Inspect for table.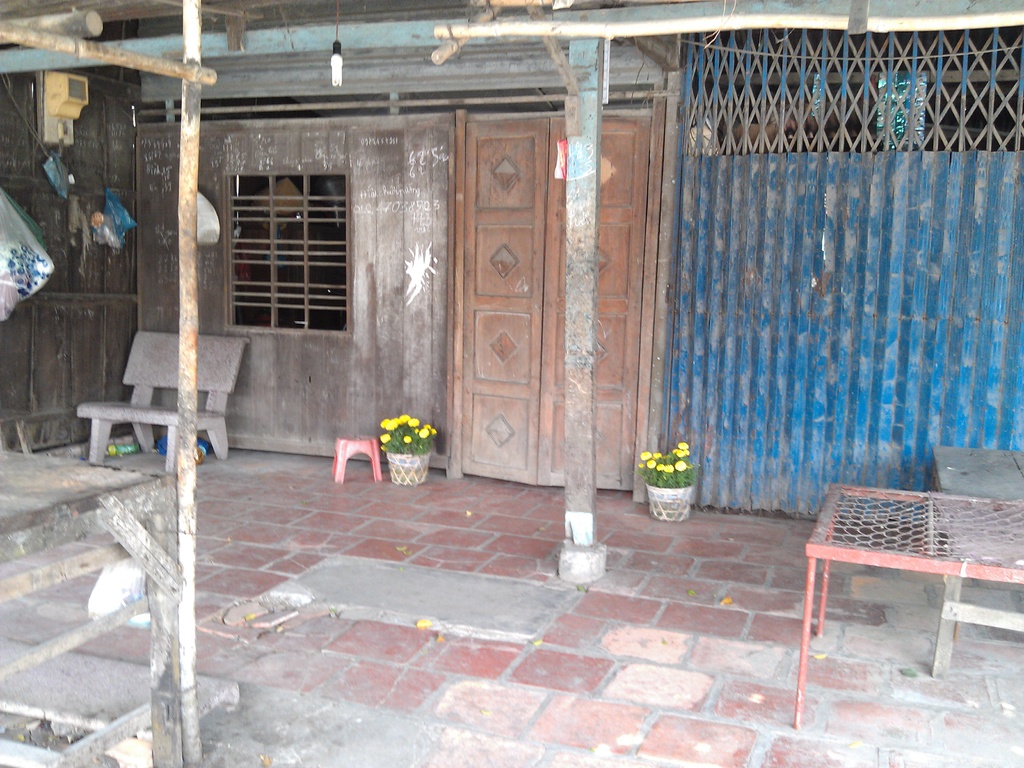
Inspection: <region>792, 482, 1023, 732</region>.
